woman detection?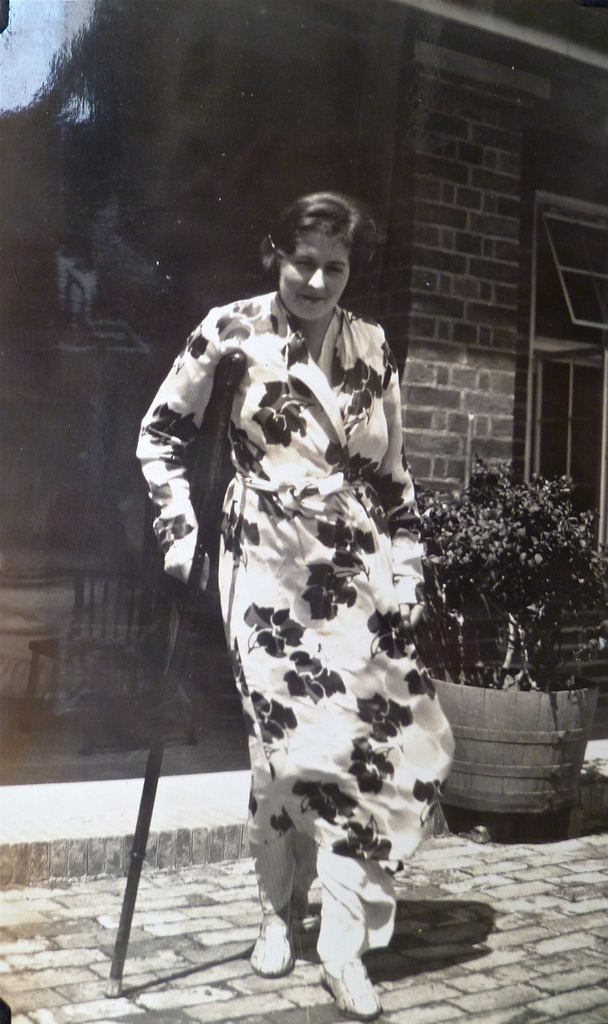
163, 201, 442, 1022
